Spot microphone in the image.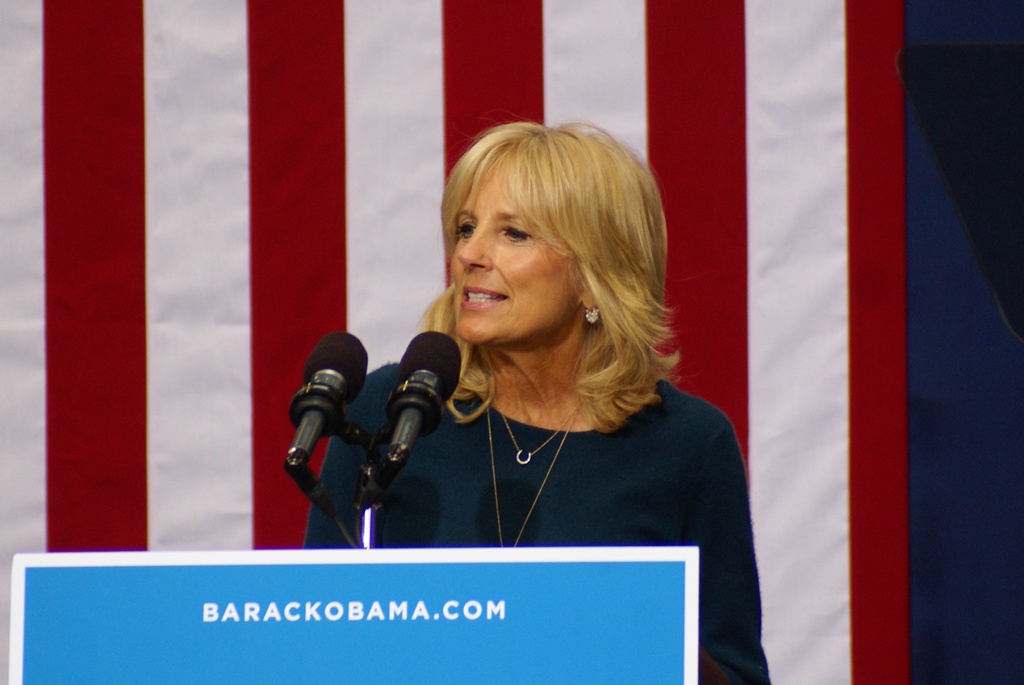
microphone found at box=[283, 331, 369, 478].
